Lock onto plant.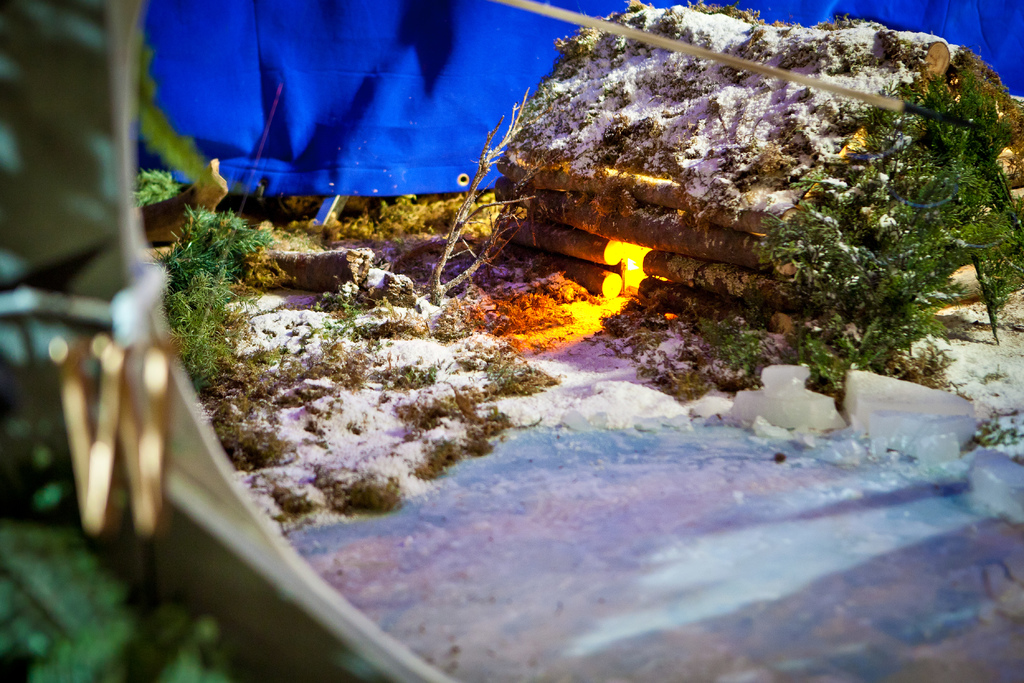
Locked: region(326, 202, 385, 242).
